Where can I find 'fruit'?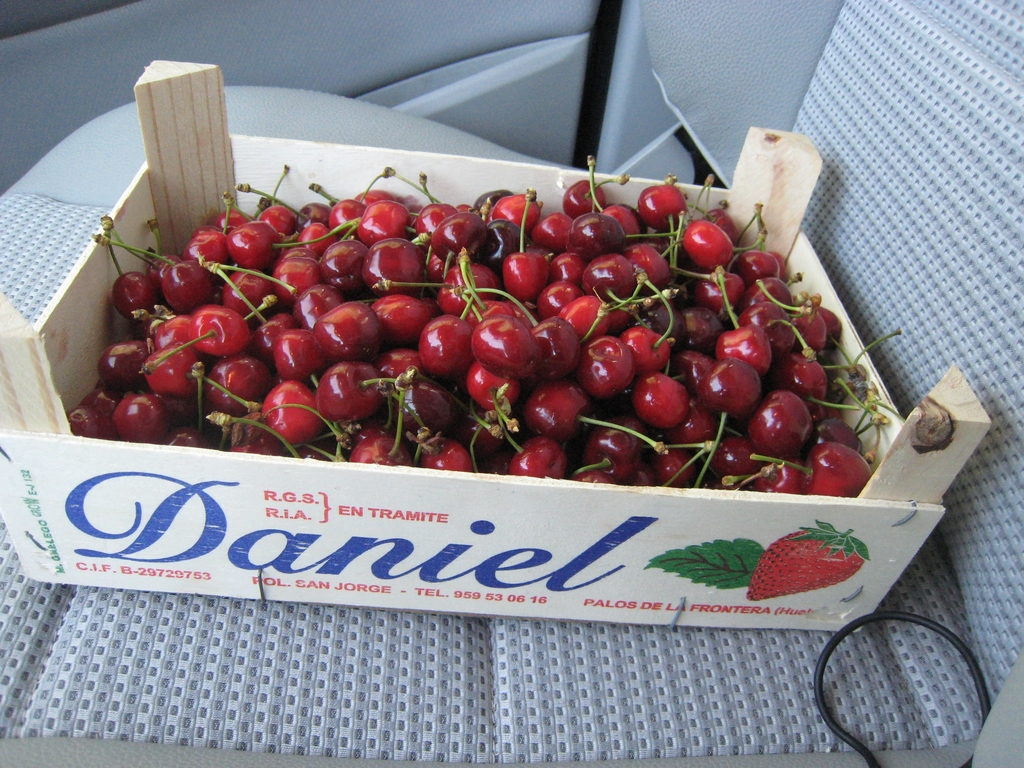
You can find it at <box>740,524,872,603</box>.
